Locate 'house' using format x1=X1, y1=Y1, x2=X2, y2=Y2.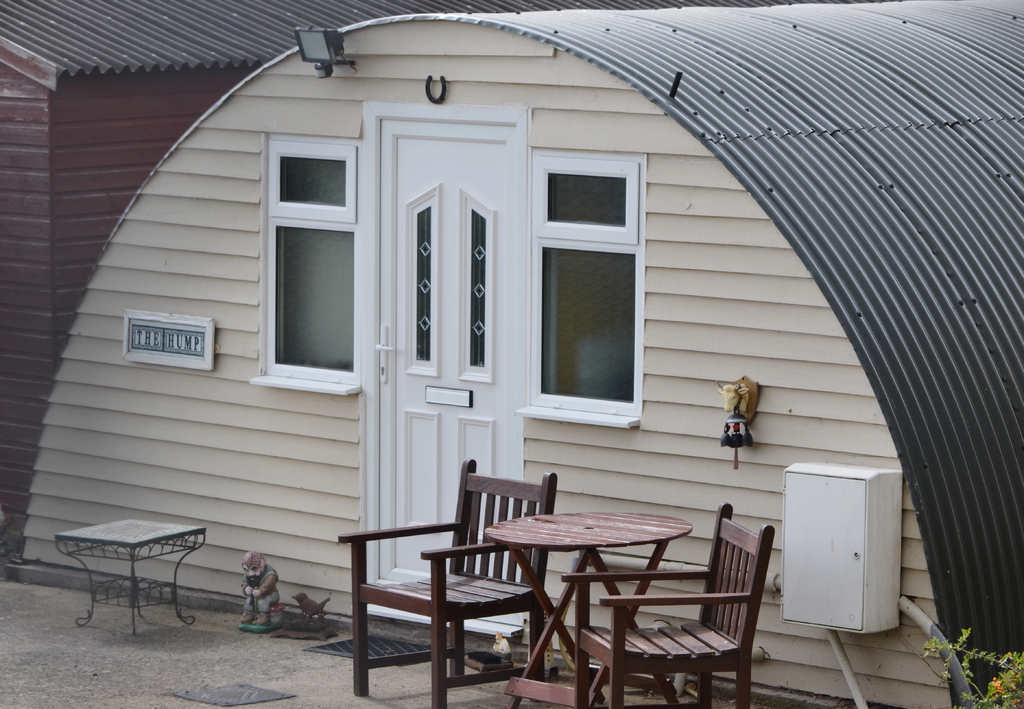
x1=0, y1=0, x2=1023, y2=708.
